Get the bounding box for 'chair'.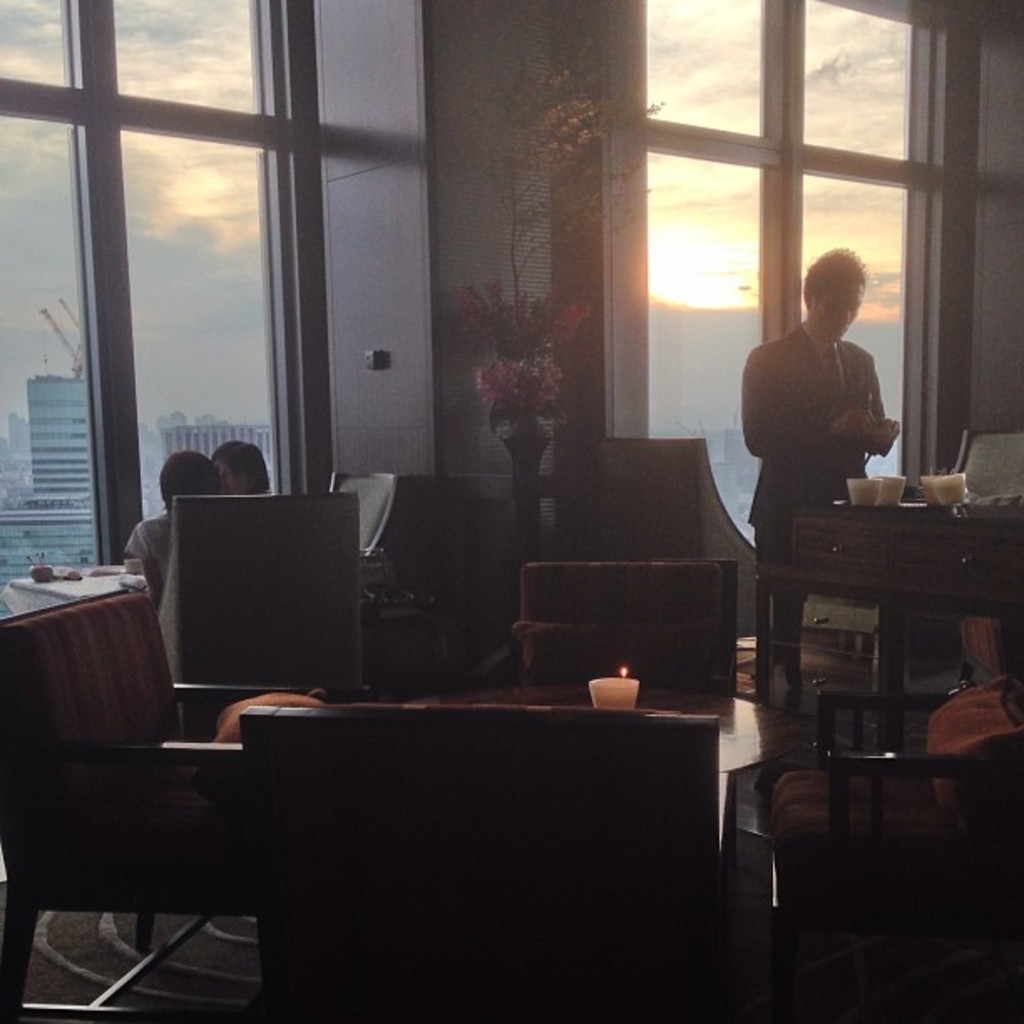
[765, 693, 1022, 1022].
